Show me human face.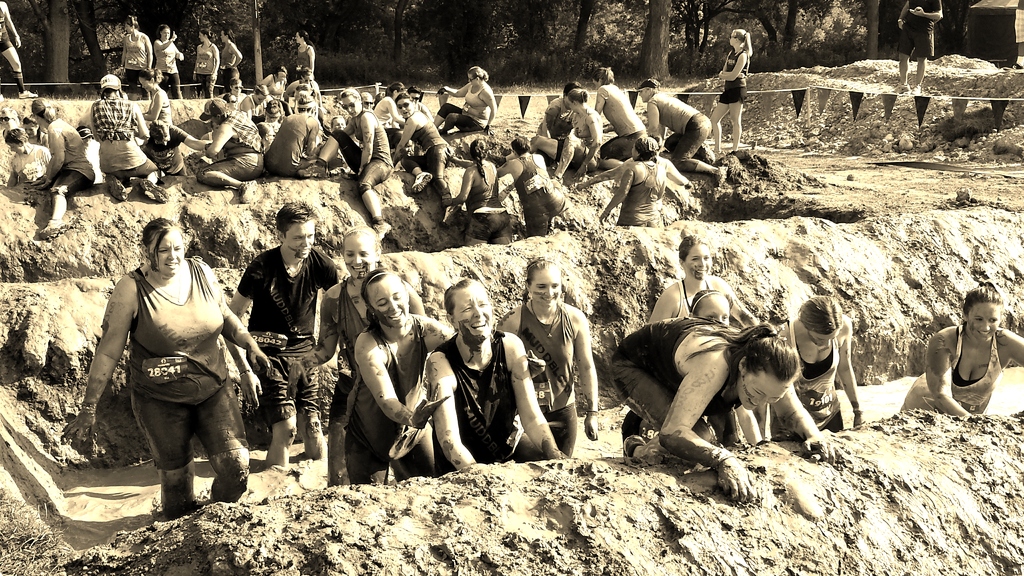
human face is here: <region>342, 228, 379, 284</region>.
